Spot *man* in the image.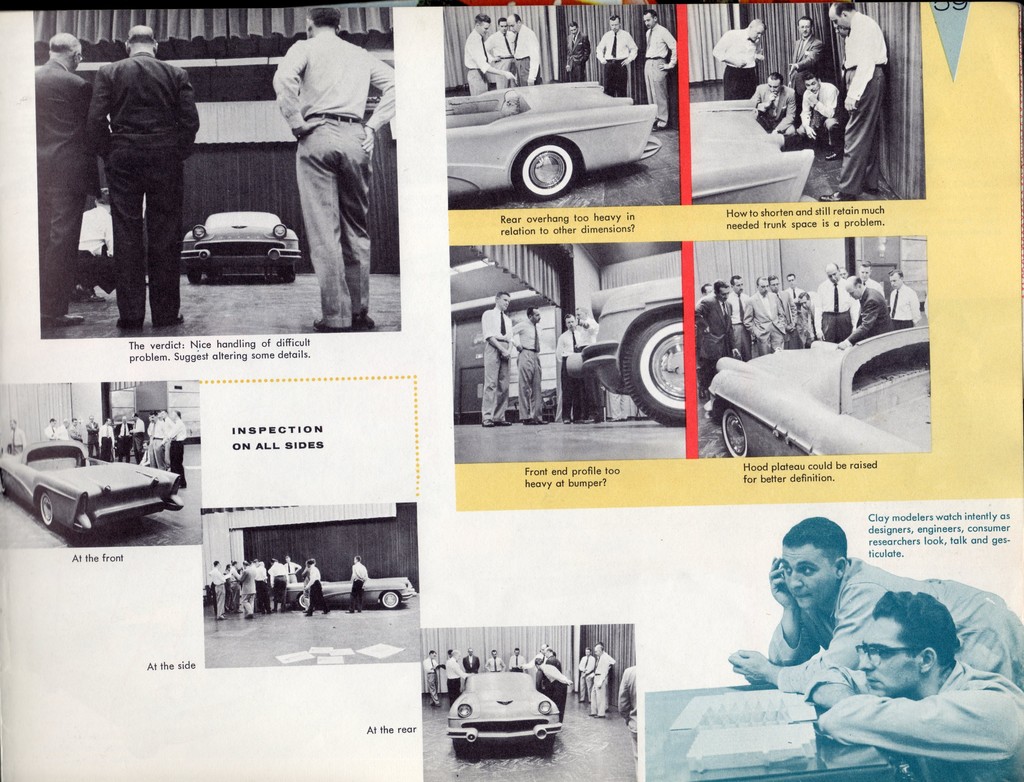
*man* found at bbox=[31, 29, 101, 327].
